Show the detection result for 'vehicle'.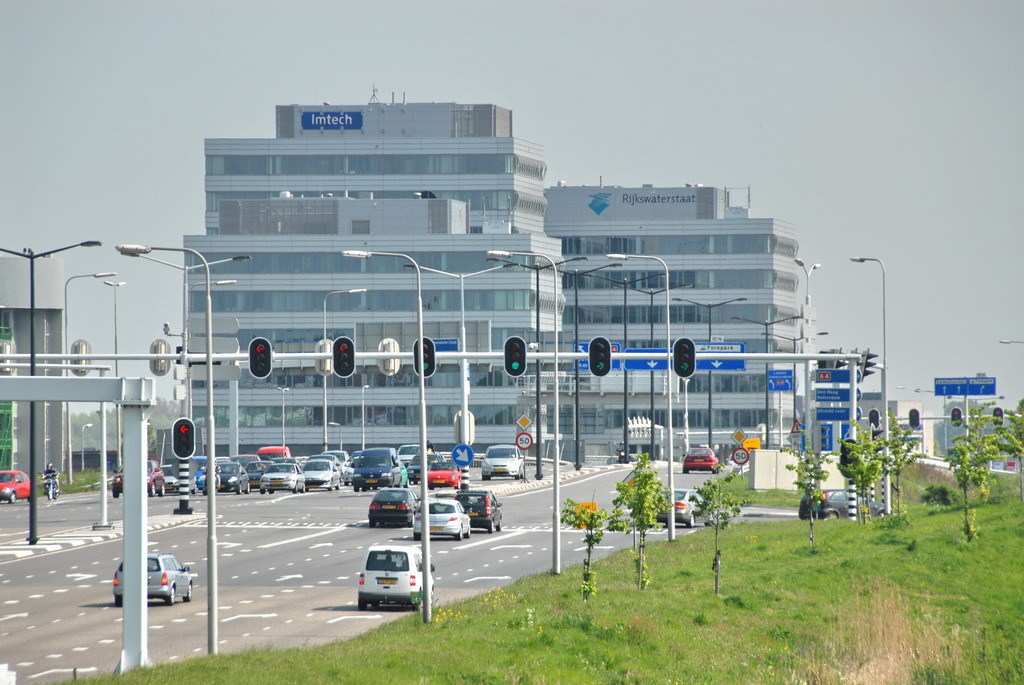
box=[41, 470, 63, 503].
